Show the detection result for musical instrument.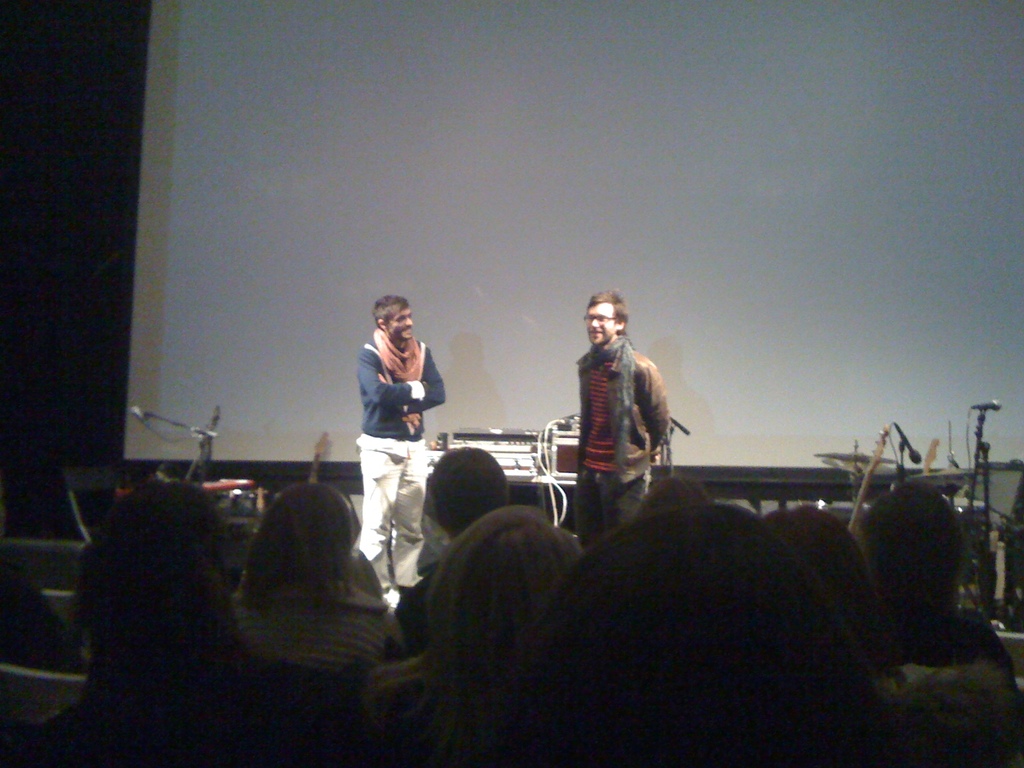
<bbox>911, 466, 978, 477</bbox>.
